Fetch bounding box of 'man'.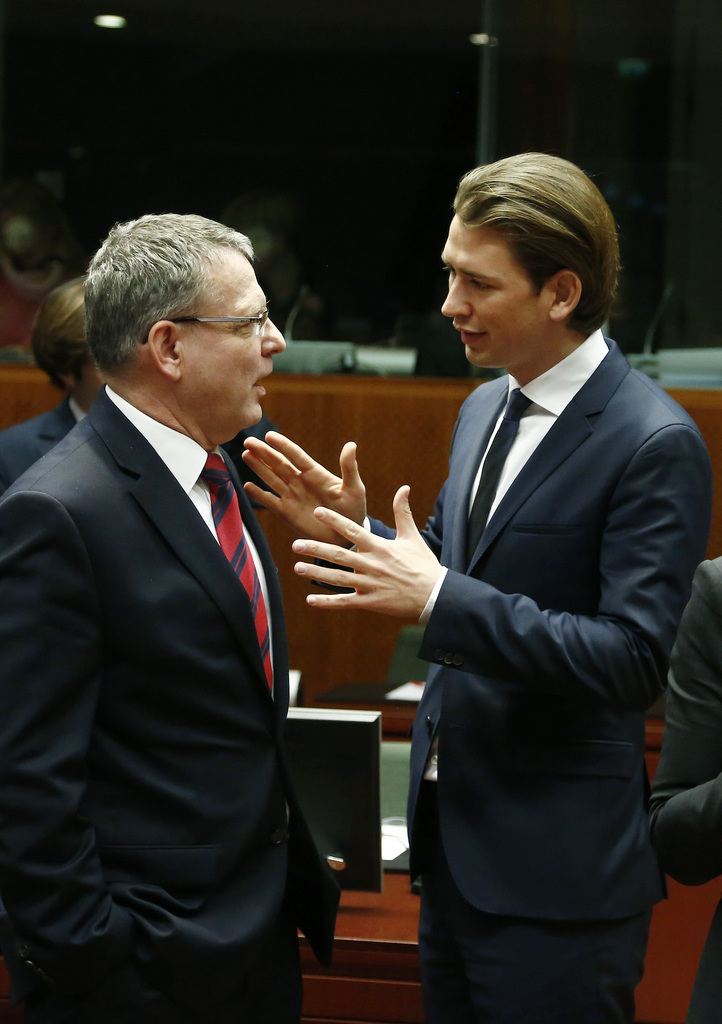
Bbox: 649,552,721,1023.
